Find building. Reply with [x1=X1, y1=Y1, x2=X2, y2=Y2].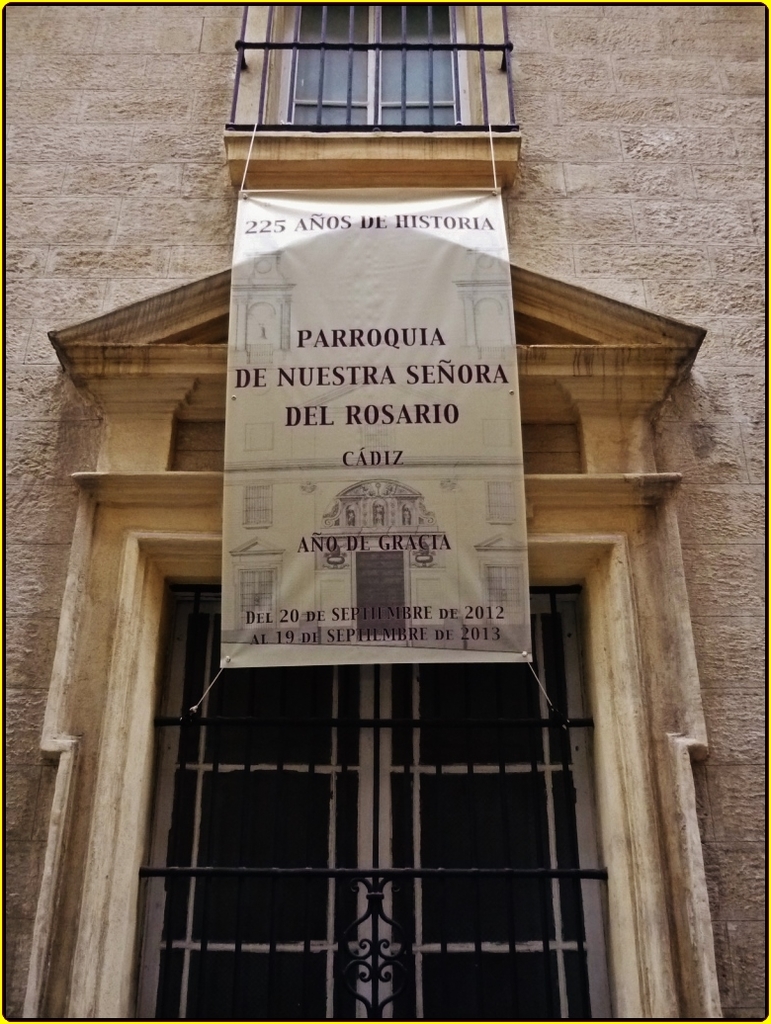
[x1=12, y1=11, x2=763, y2=1015].
